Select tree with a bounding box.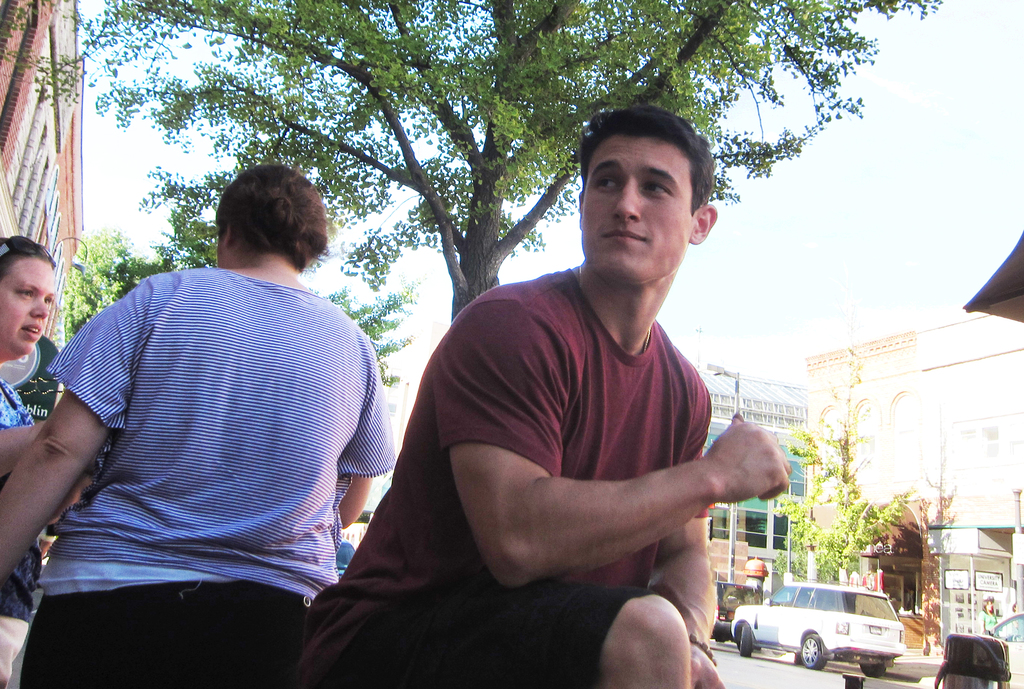
locate(764, 349, 910, 590).
